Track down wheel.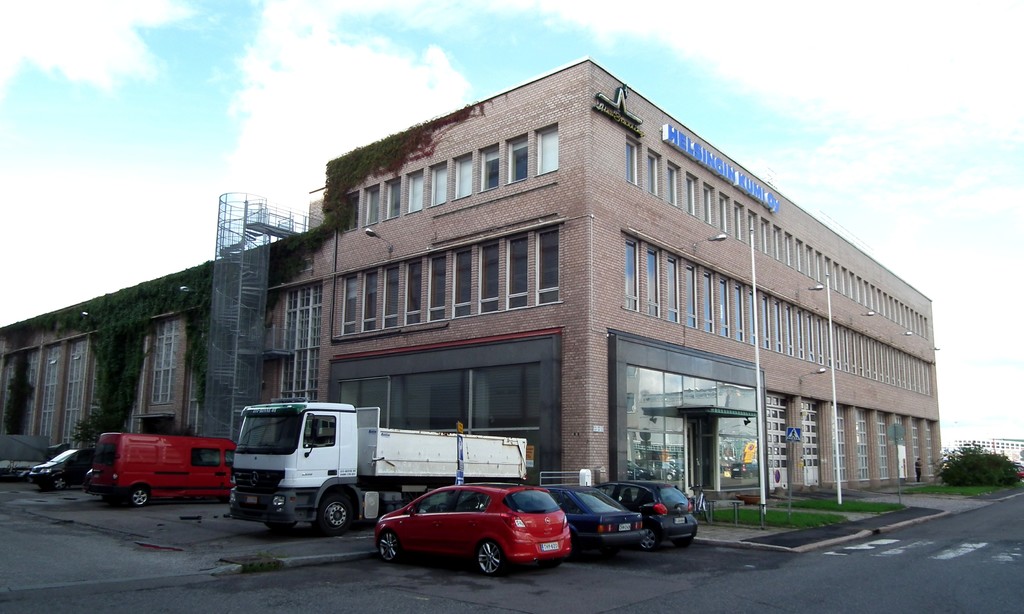
Tracked to x1=315, y1=495, x2=356, y2=537.
